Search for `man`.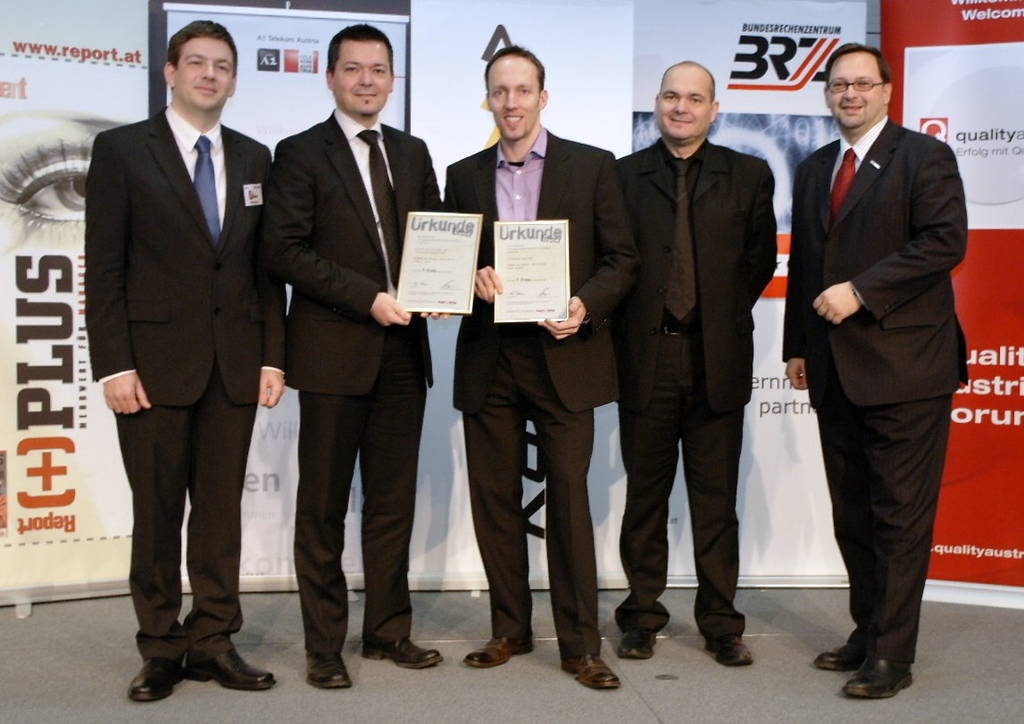
Found at 592, 43, 788, 680.
